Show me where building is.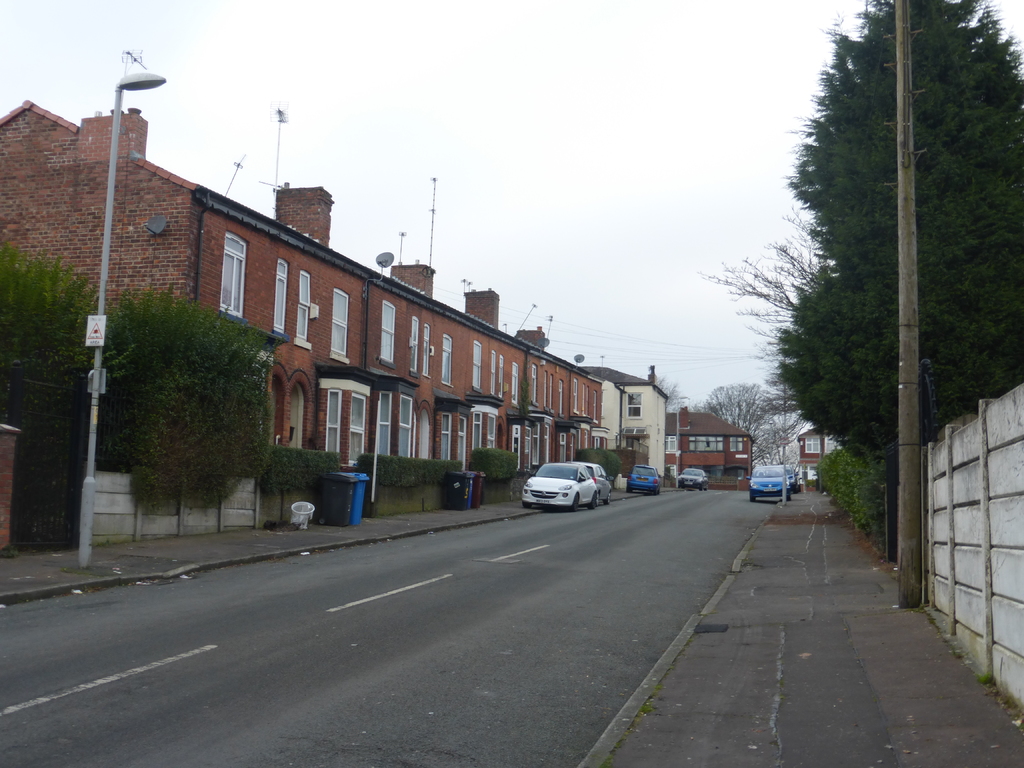
building is at locate(578, 360, 662, 477).
